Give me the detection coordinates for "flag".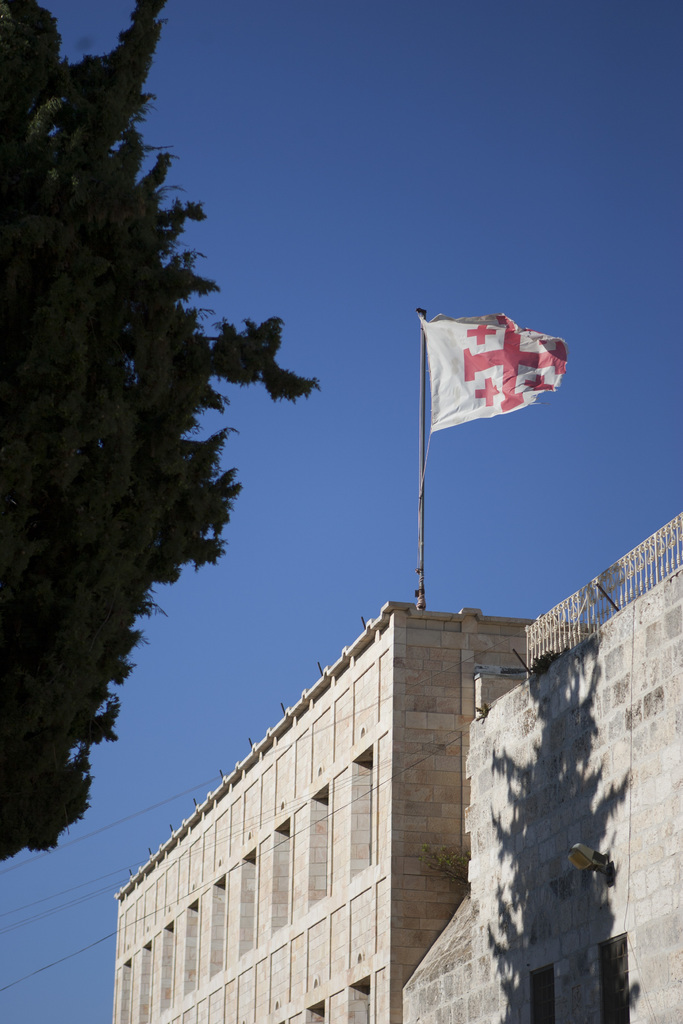
[409, 301, 573, 456].
